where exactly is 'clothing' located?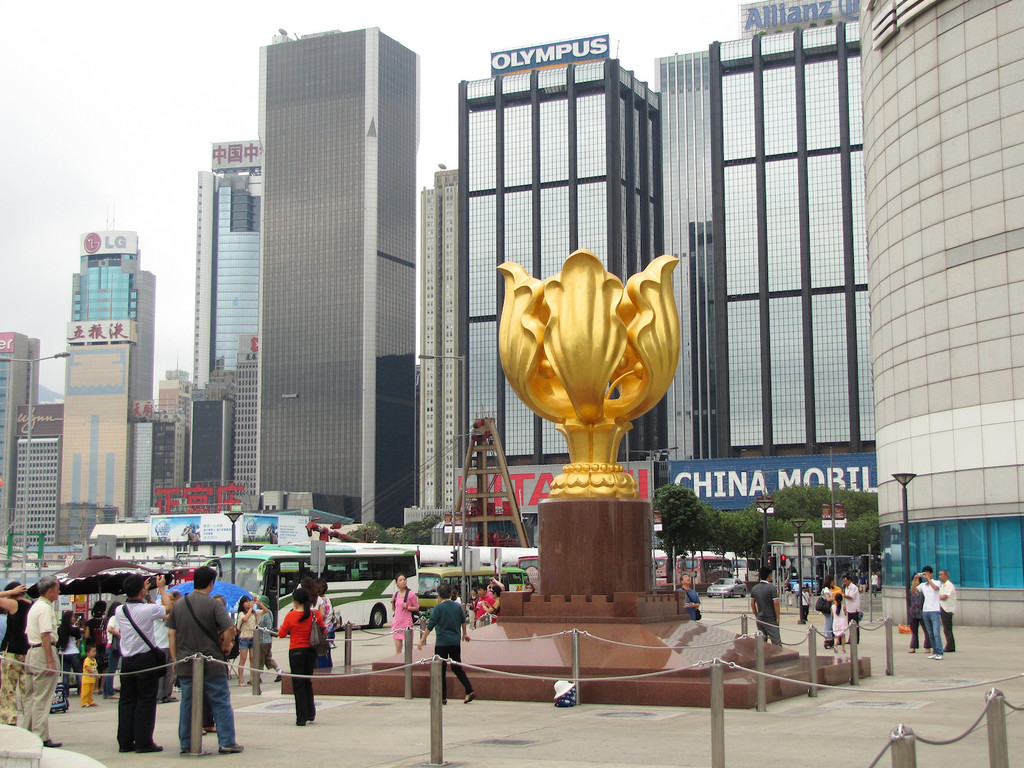
Its bounding box is select_region(164, 589, 234, 749).
